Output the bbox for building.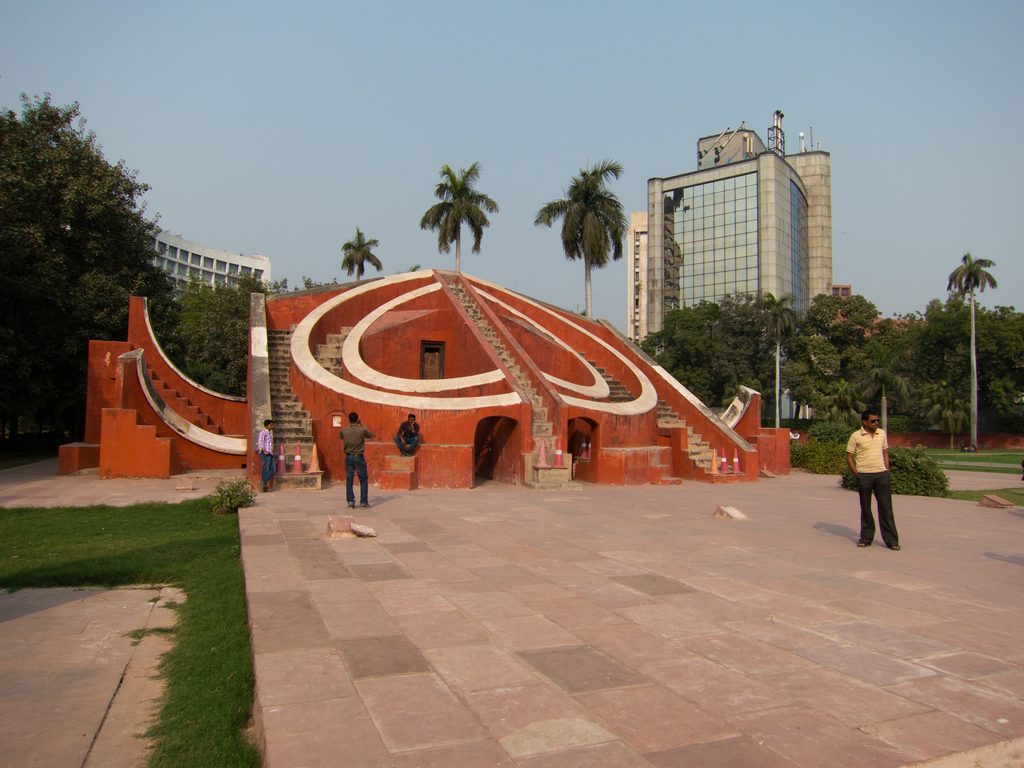
(x1=61, y1=269, x2=791, y2=488).
